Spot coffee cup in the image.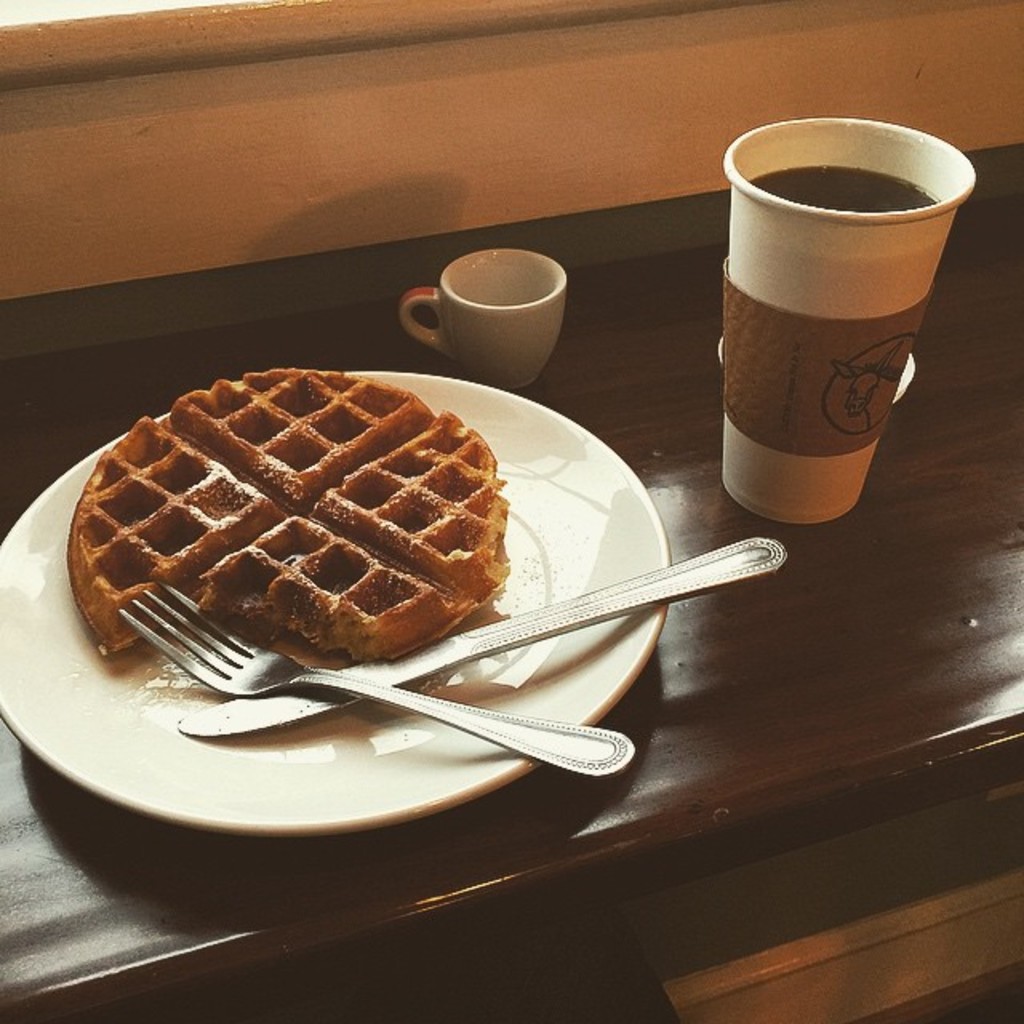
coffee cup found at [405,243,565,389].
